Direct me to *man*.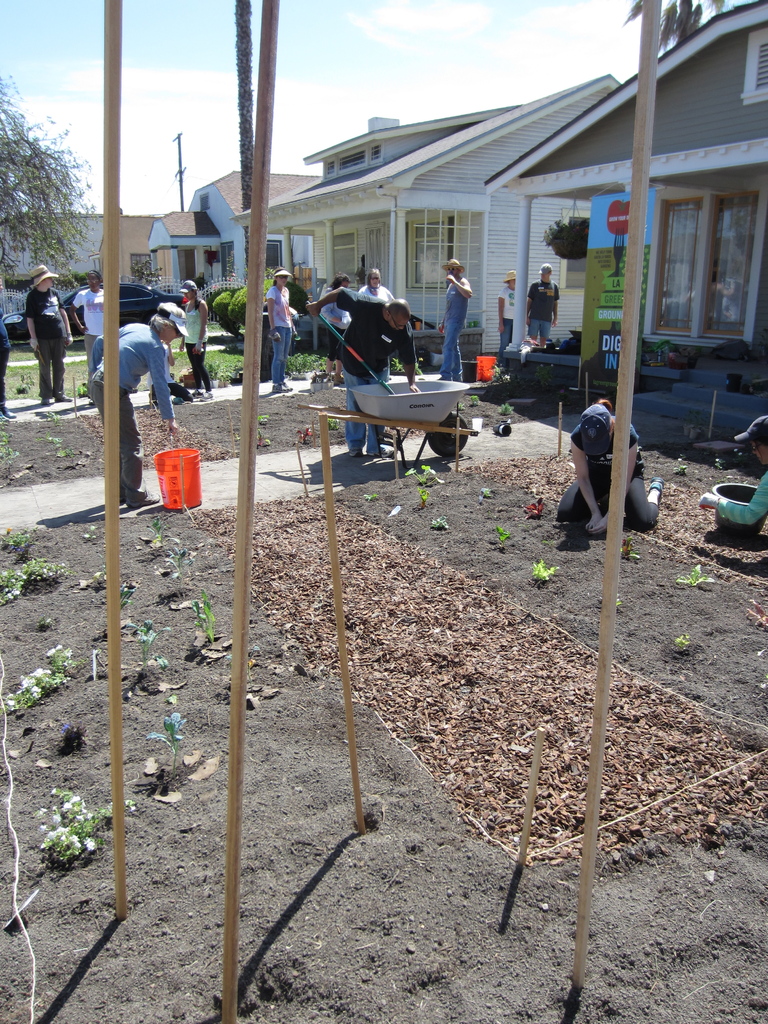
Direction: crop(86, 300, 182, 502).
